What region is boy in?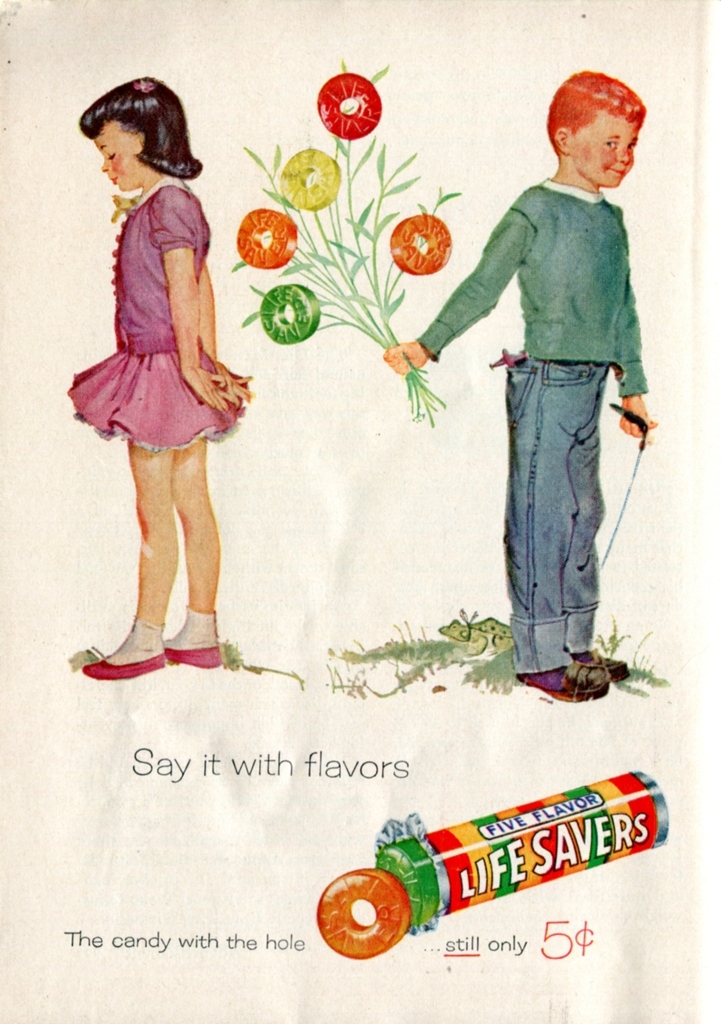
{"left": 430, "top": 73, "right": 670, "bottom": 703}.
